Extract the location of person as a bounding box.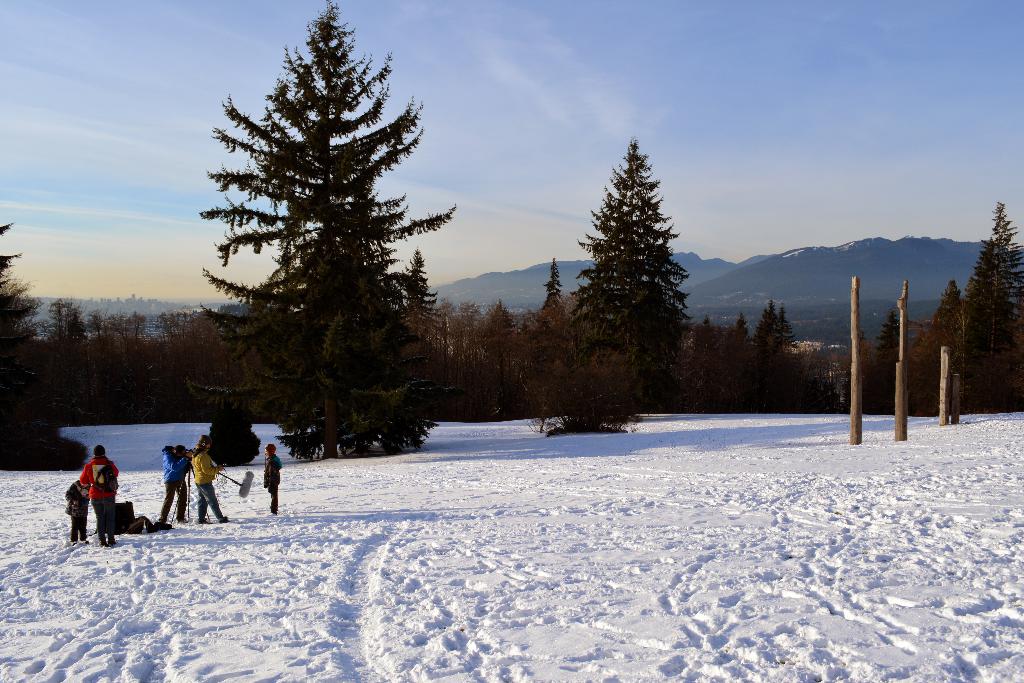
{"left": 189, "top": 433, "right": 232, "bottom": 525}.
